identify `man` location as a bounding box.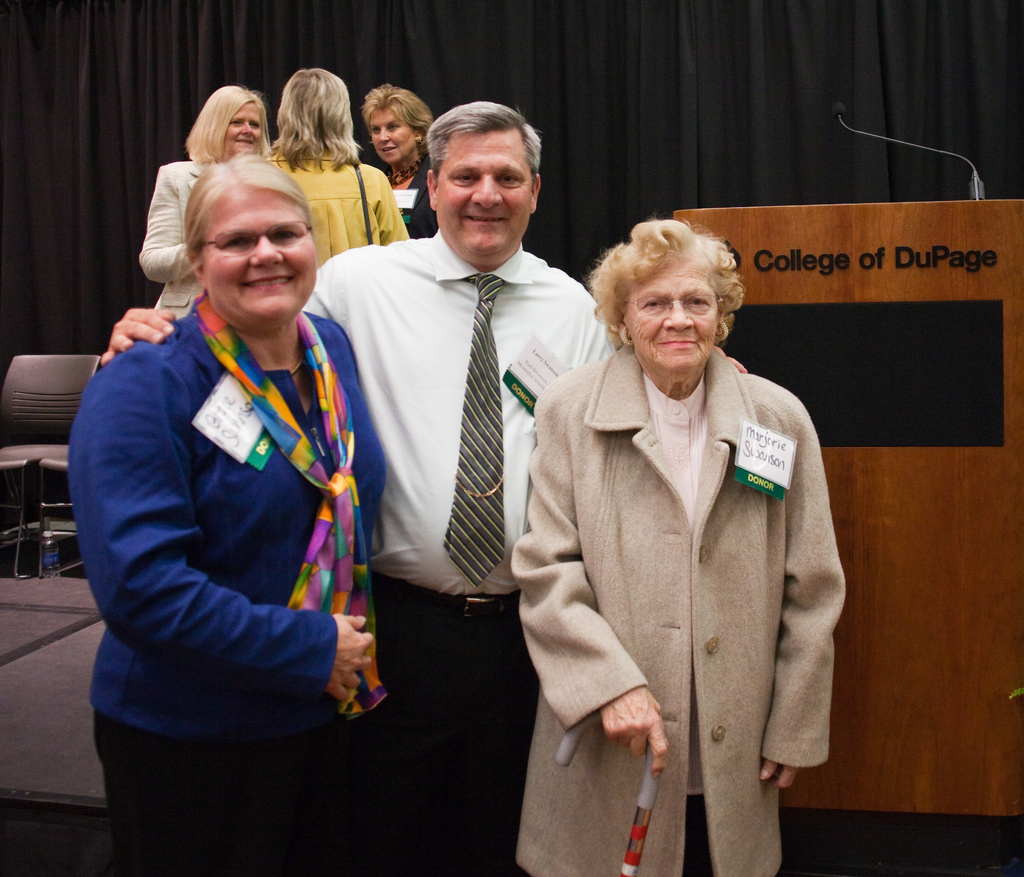
l=312, t=102, r=603, b=819.
